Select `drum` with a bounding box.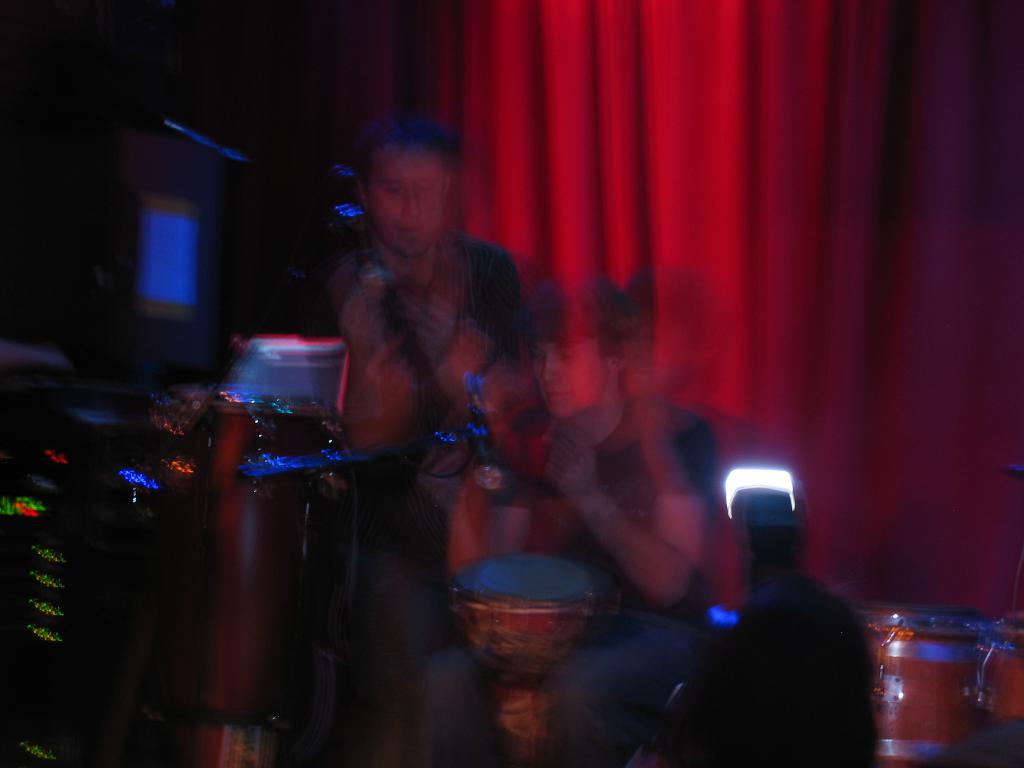
BBox(452, 553, 610, 767).
